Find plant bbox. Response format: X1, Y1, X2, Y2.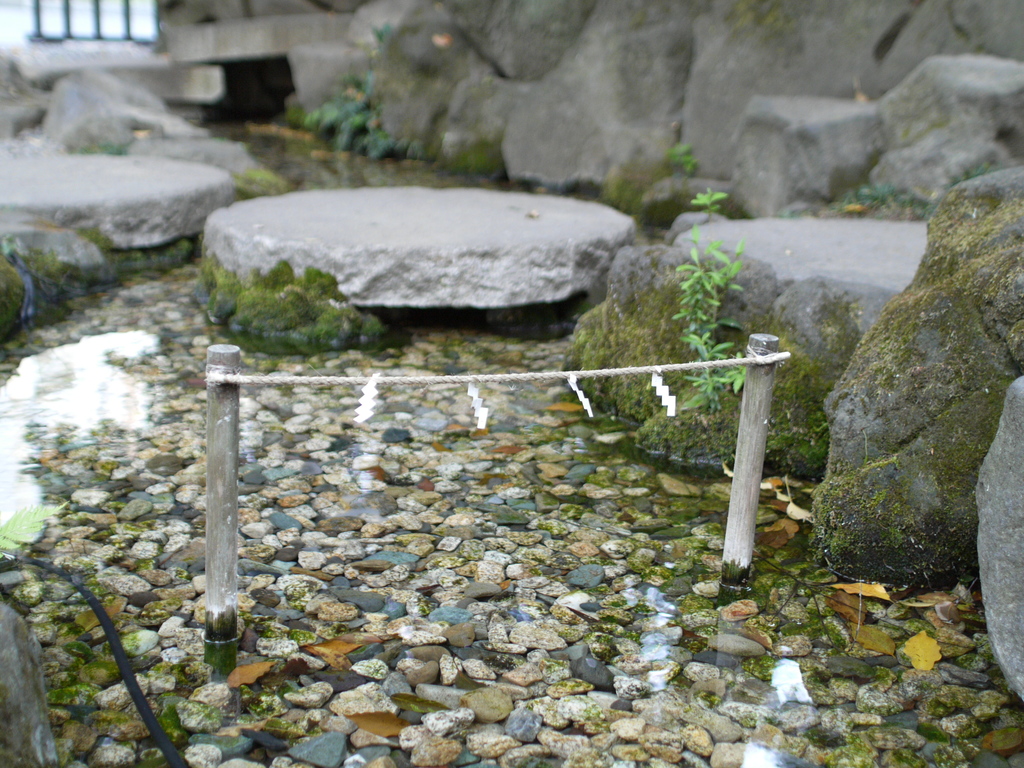
668, 140, 698, 179.
